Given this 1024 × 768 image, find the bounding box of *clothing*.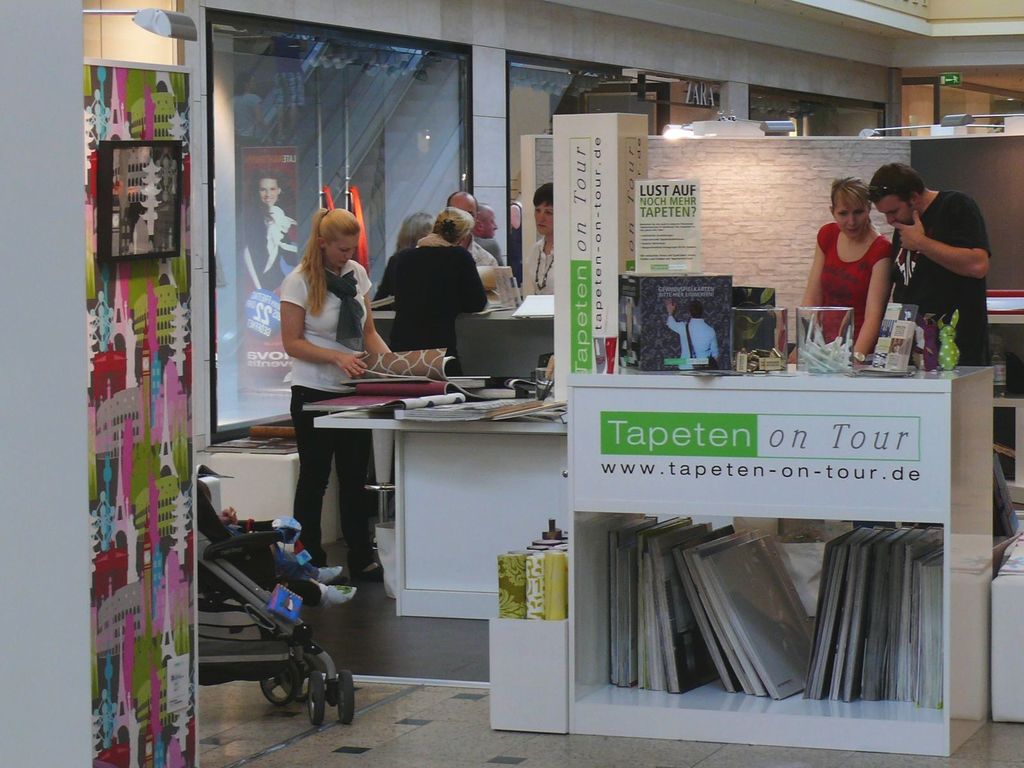
523,236,557,298.
